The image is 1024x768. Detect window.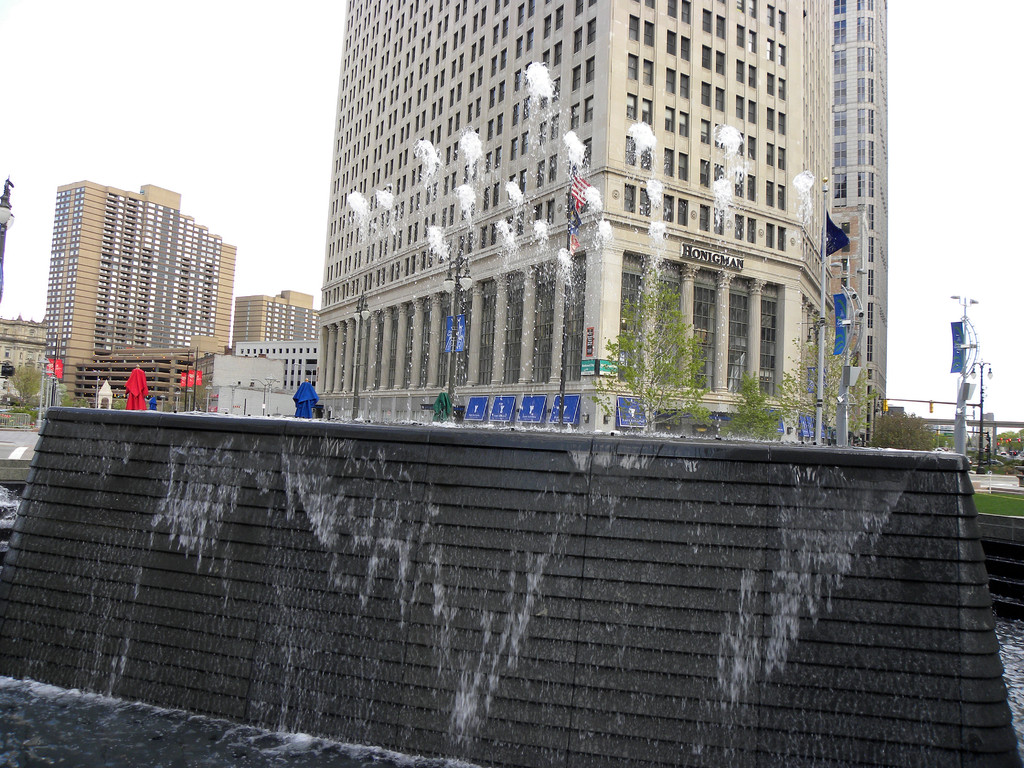
Detection: region(263, 298, 321, 342).
